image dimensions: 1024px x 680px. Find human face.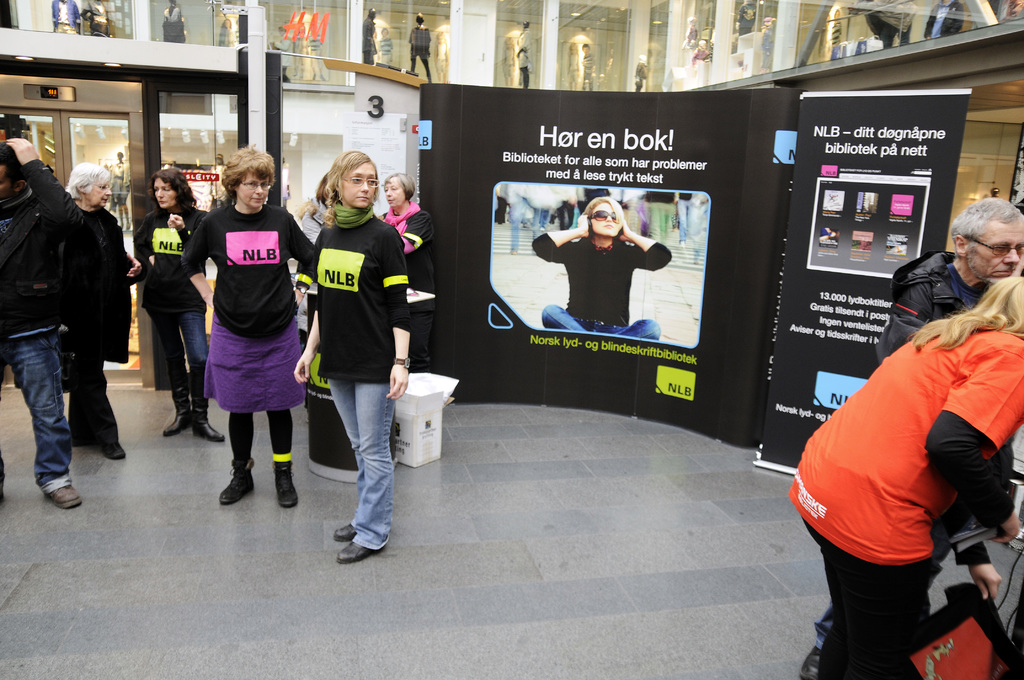
bbox=[383, 182, 405, 208].
